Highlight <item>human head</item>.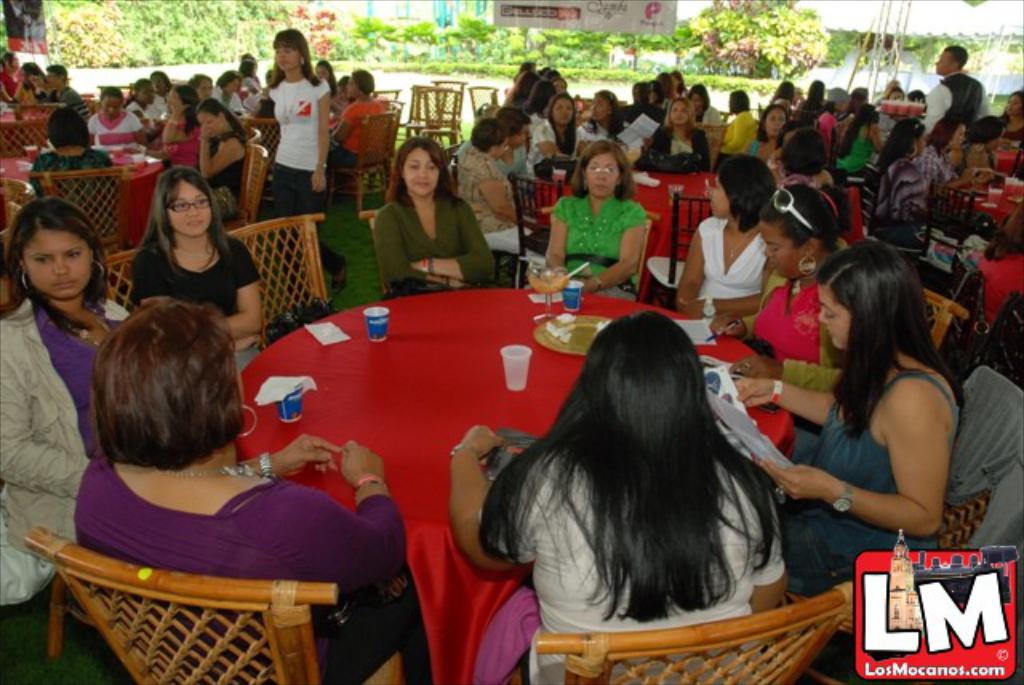
Highlighted region: 90/299/253/467.
